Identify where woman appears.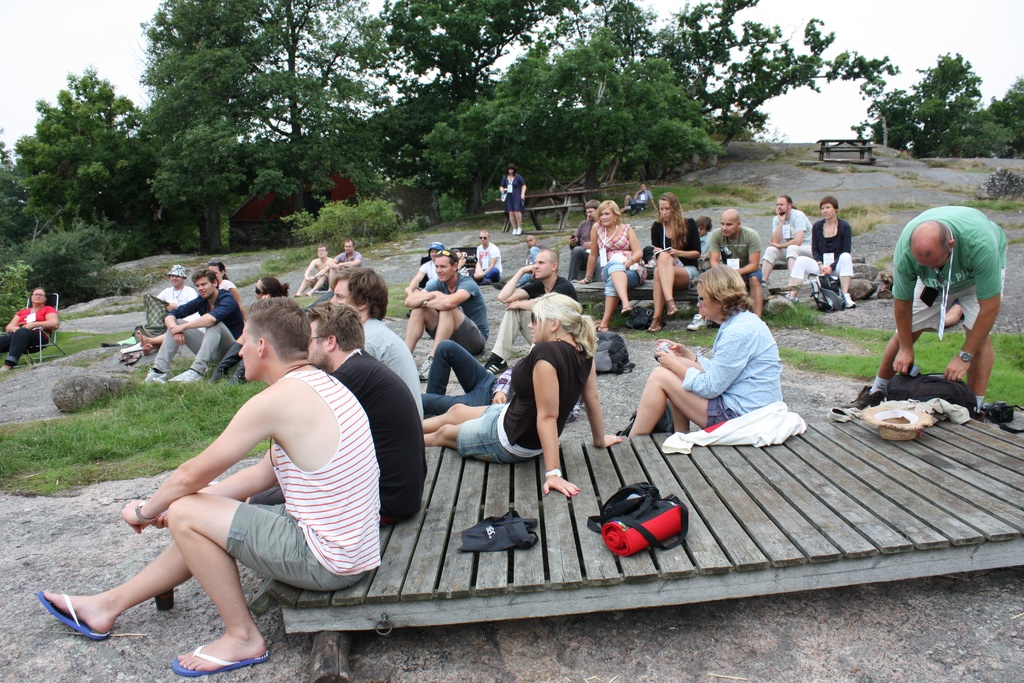
Appears at bbox(421, 292, 623, 500).
